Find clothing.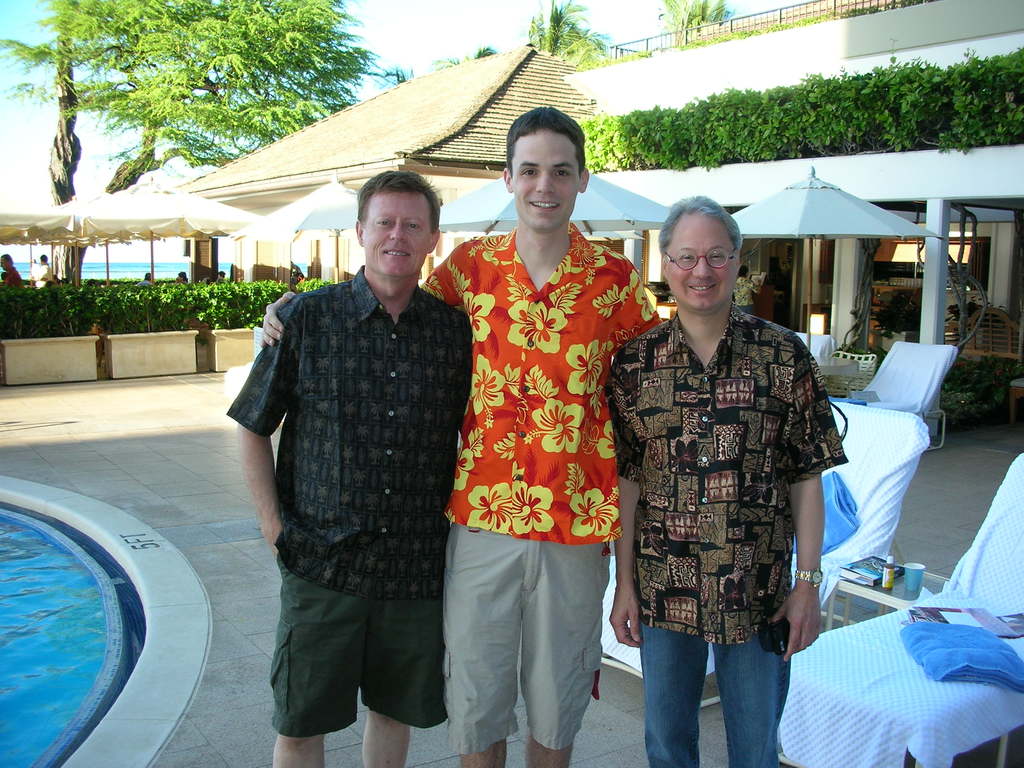
select_region(420, 232, 661, 755).
